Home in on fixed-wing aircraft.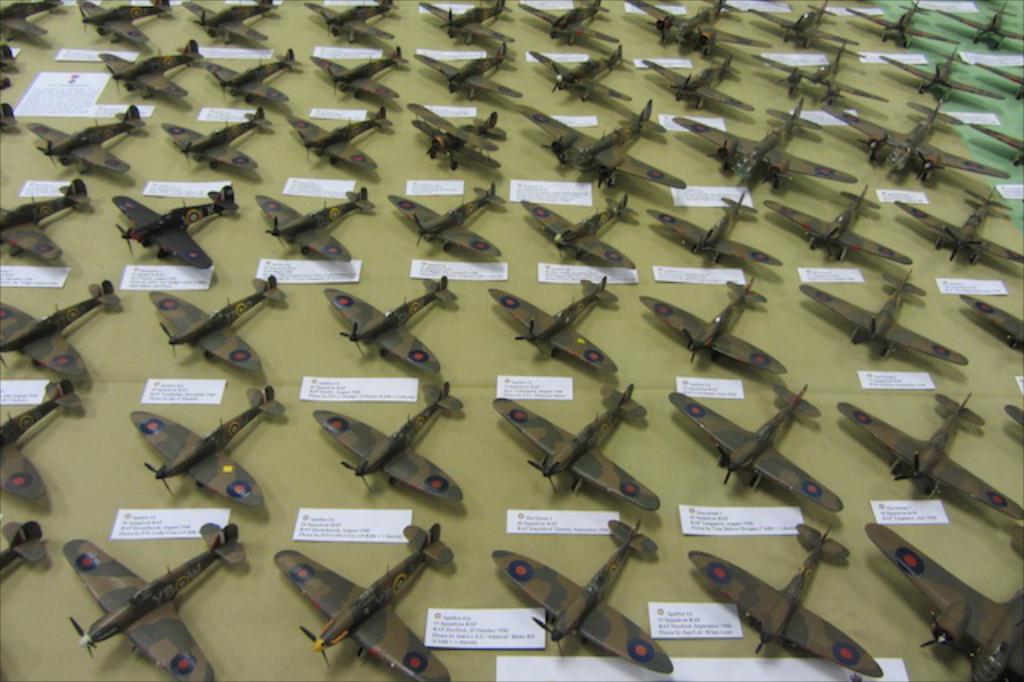
Homed in at bbox=(256, 183, 381, 275).
